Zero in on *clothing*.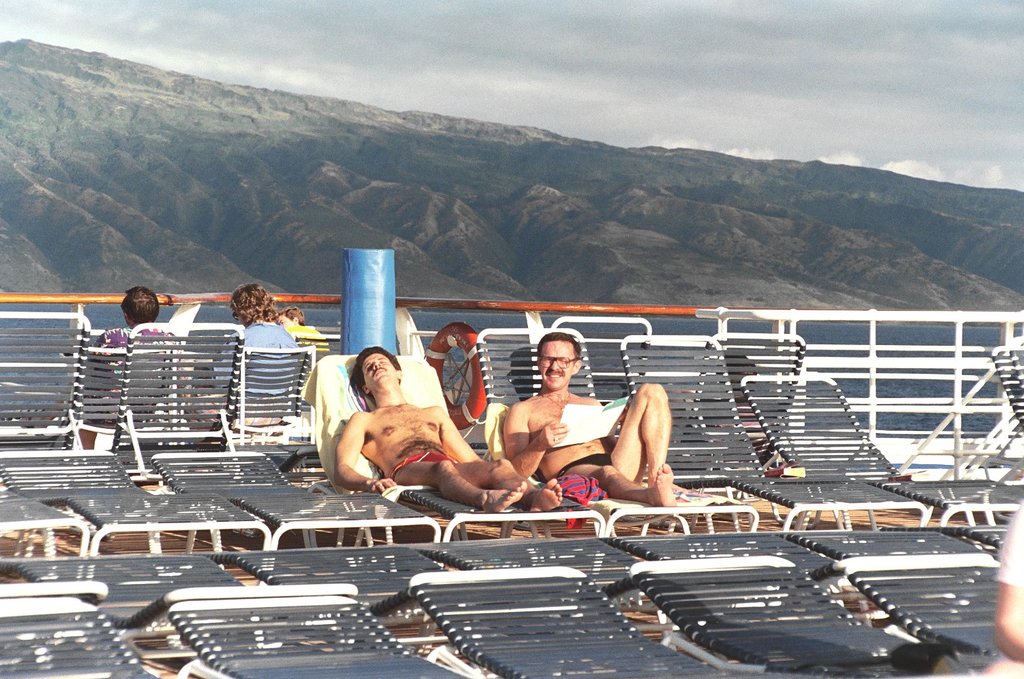
Zeroed in: bbox(78, 322, 170, 426).
